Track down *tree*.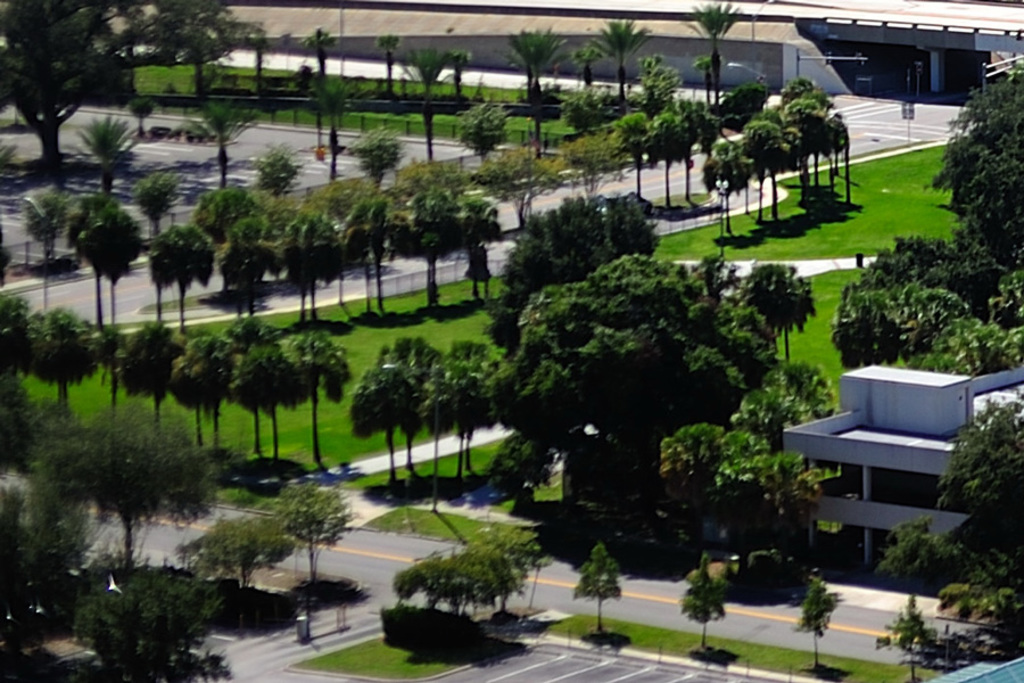
Tracked to left=482, top=197, right=662, bottom=339.
